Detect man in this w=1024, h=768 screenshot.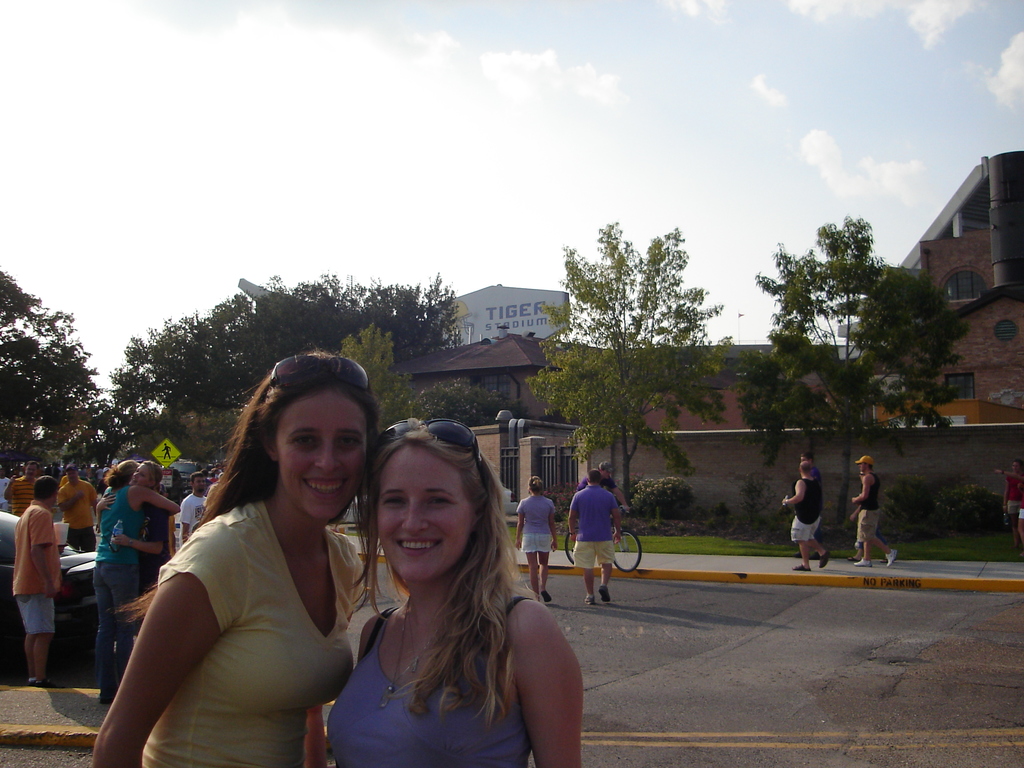
Detection: x1=574, y1=461, x2=620, y2=491.
